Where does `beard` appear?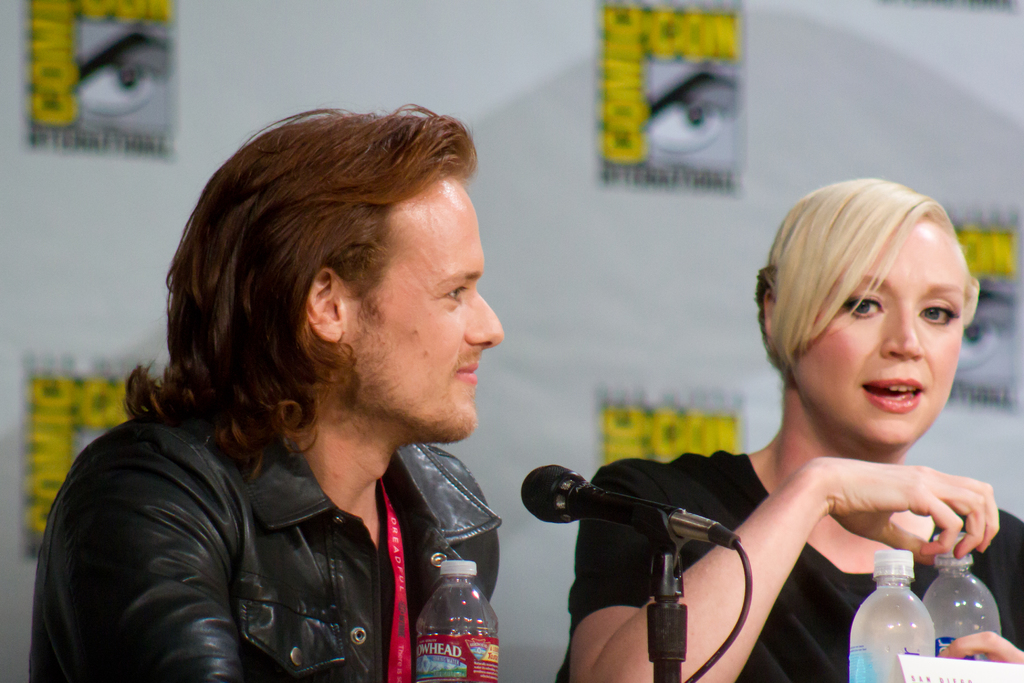
Appears at x1=340, y1=305, x2=481, y2=444.
